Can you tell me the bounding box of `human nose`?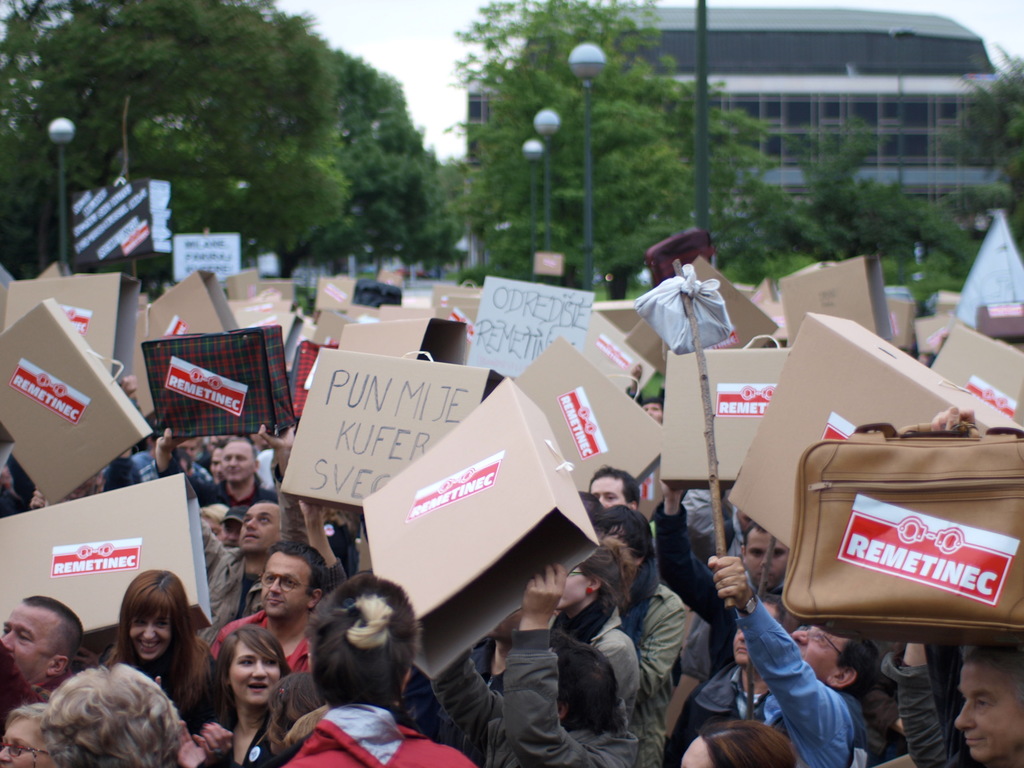
x1=269, y1=580, x2=281, y2=596.
